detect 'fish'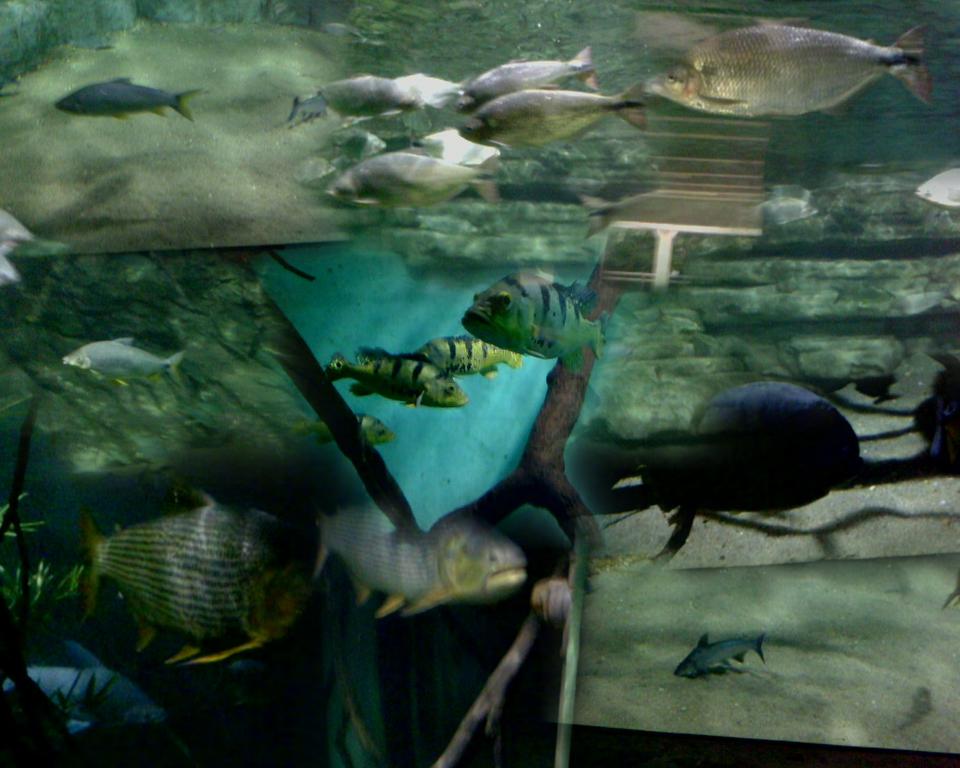
[left=52, top=71, right=211, bottom=120]
